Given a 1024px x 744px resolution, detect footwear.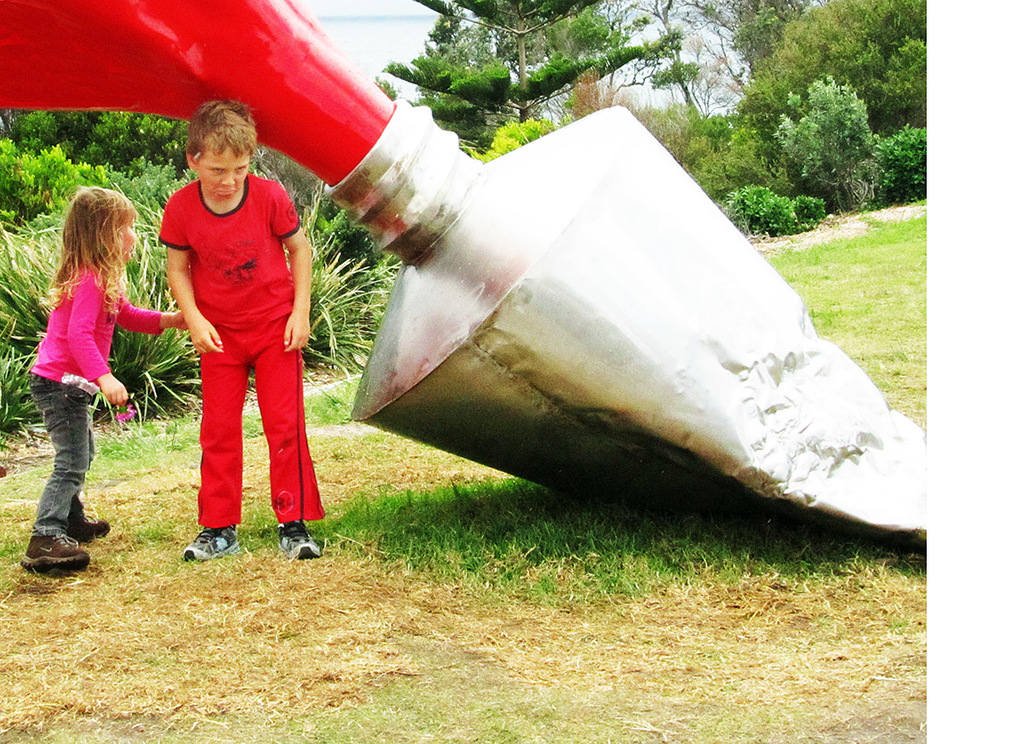
Rect(21, 503, 94, 573).
